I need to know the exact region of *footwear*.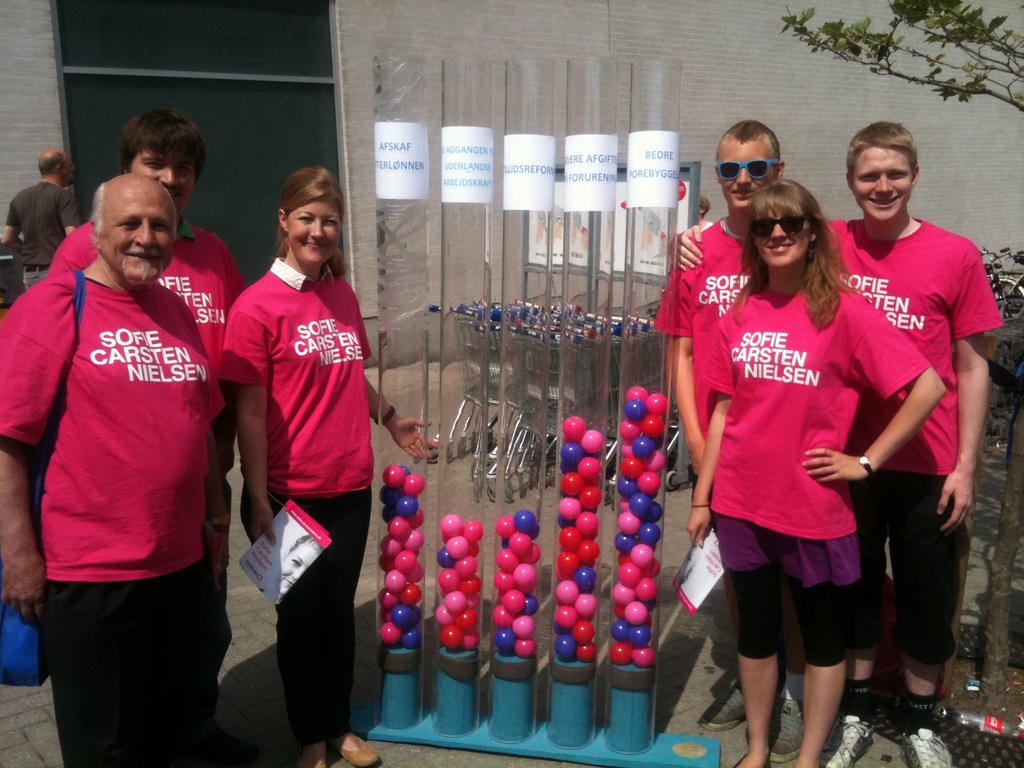
Region: l=298, t=760, r=330, b=767.
